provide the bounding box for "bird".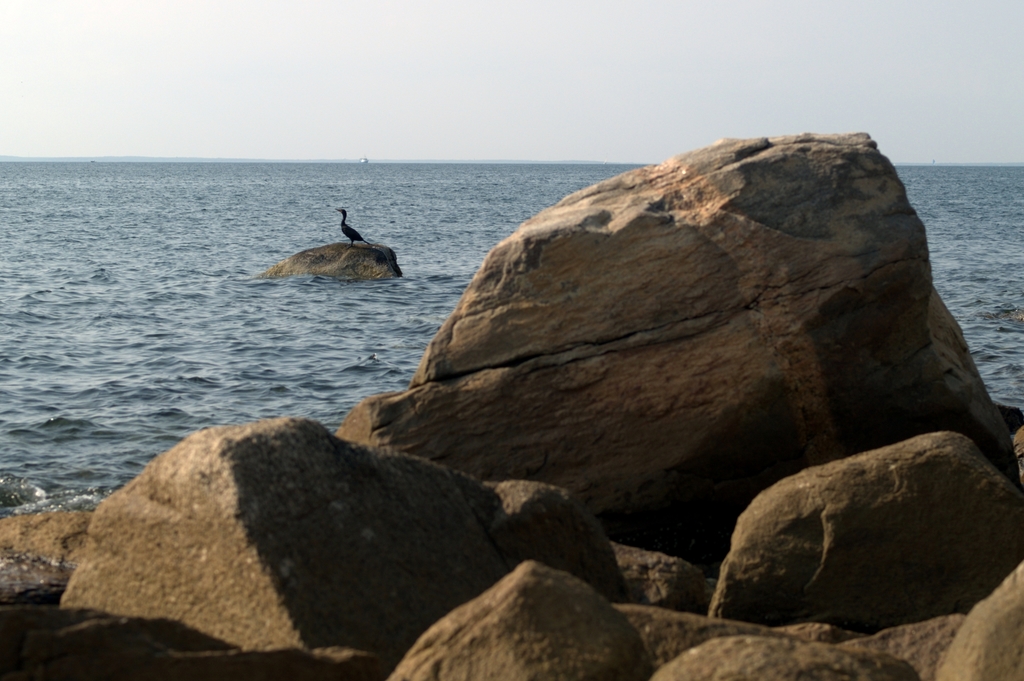
336, 206, 366, 244.
